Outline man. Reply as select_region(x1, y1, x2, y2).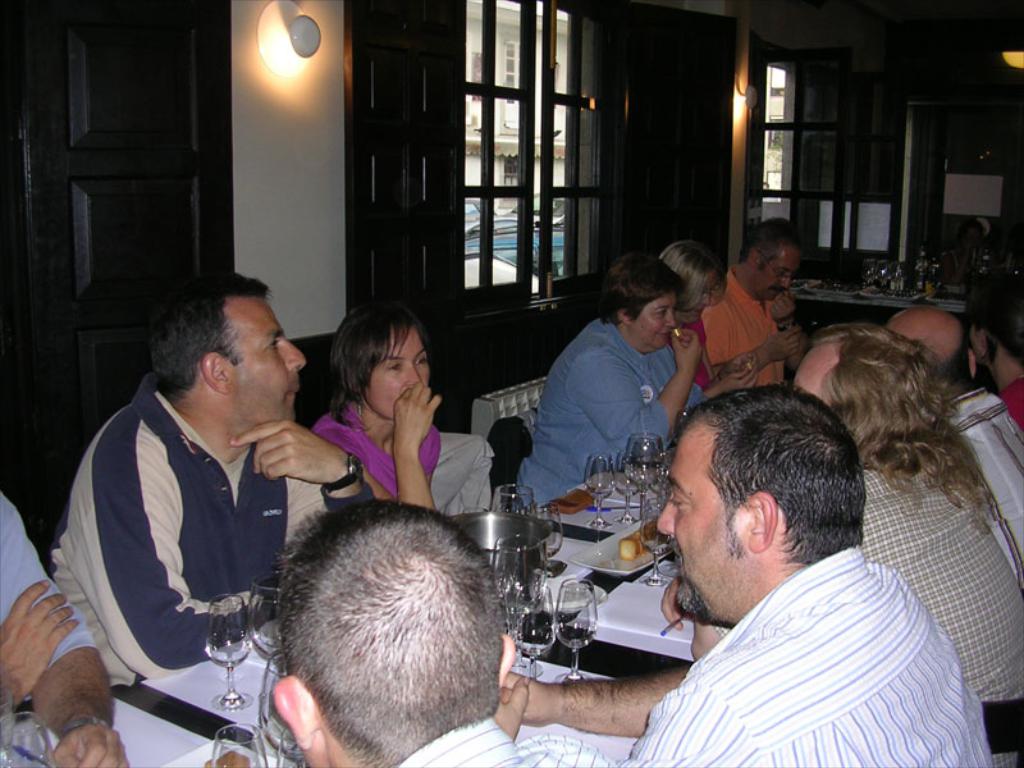
select_region(704, 216, 805, 398).
